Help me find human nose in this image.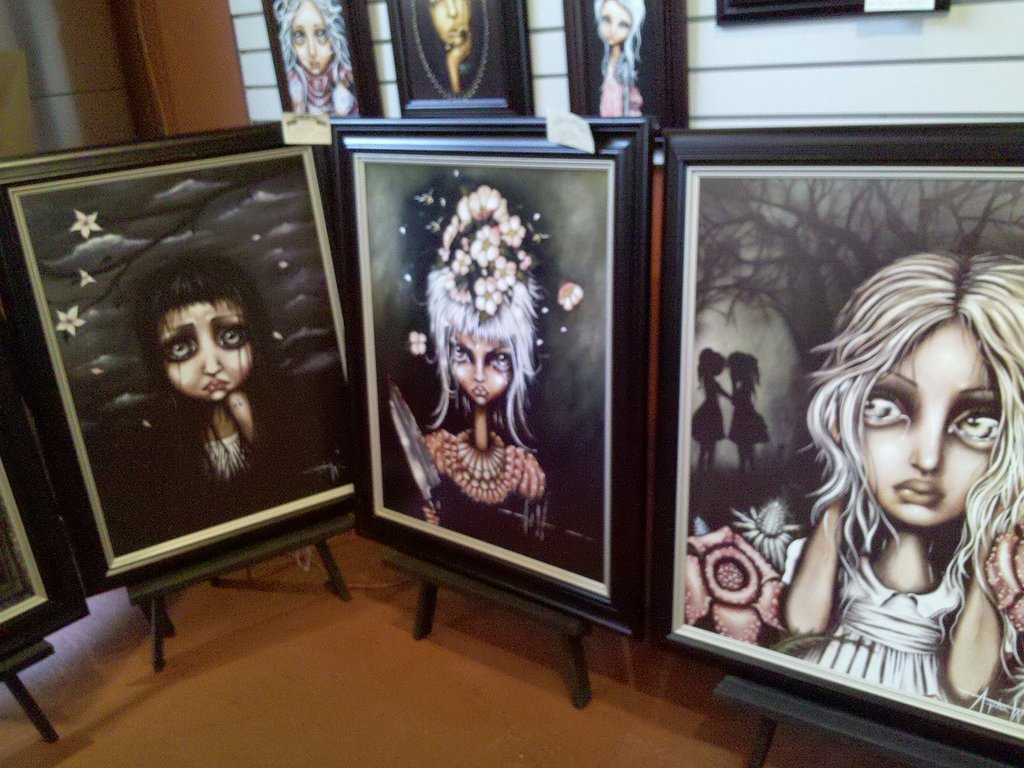
Found it: [left=607, top=20, right=615, bottom=34].
